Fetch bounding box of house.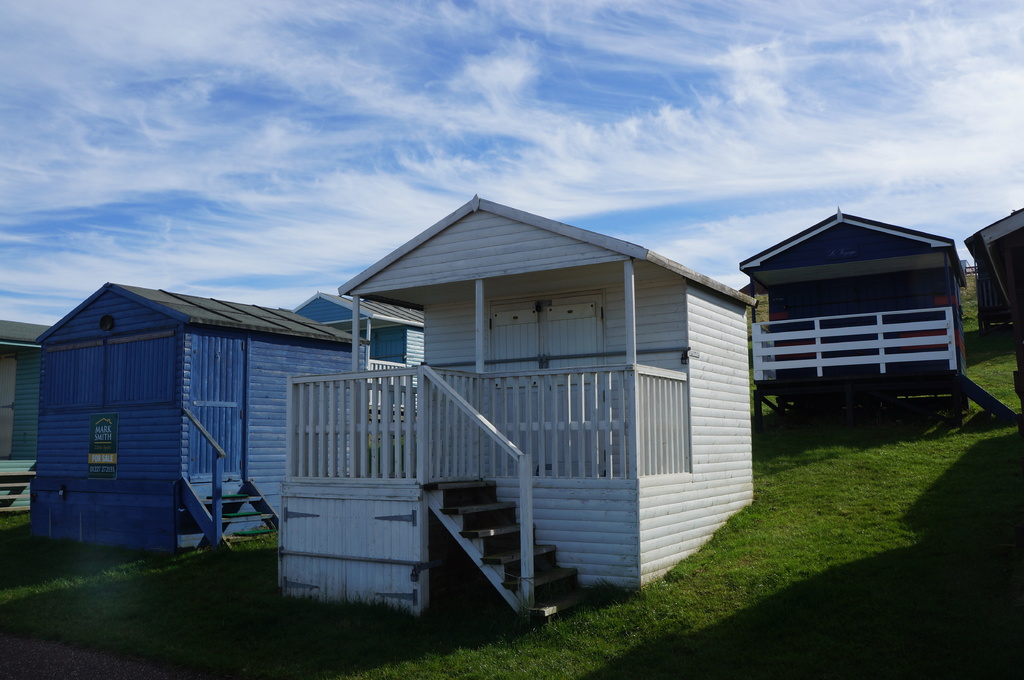
Bbox: left=975, top=206, right=1018, bottom=340.
